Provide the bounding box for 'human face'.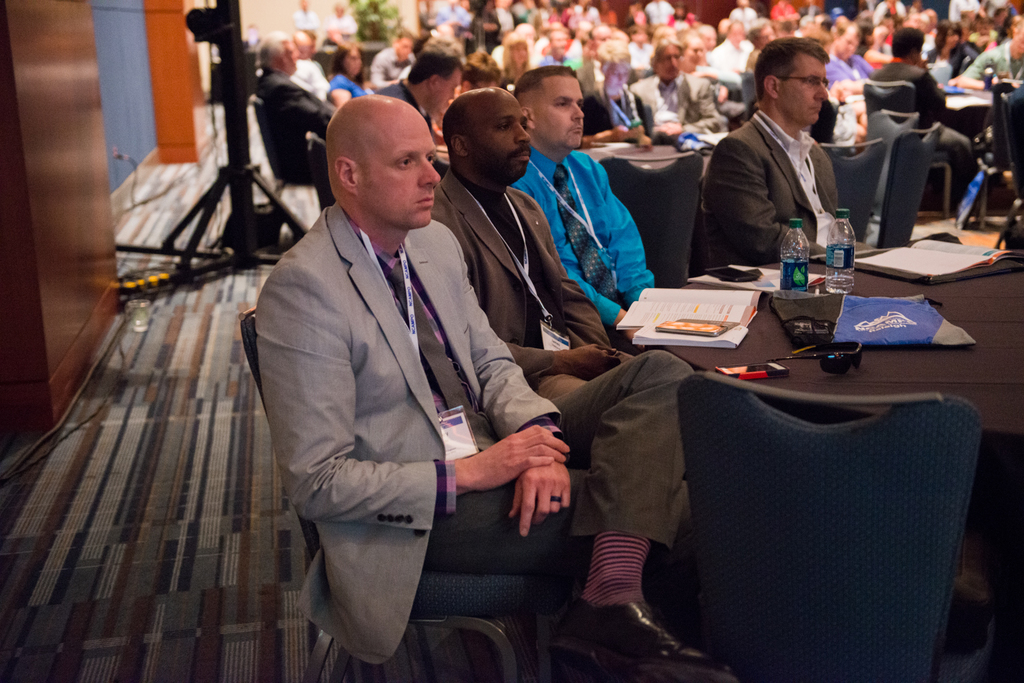
(596, 26, 620, 51).
